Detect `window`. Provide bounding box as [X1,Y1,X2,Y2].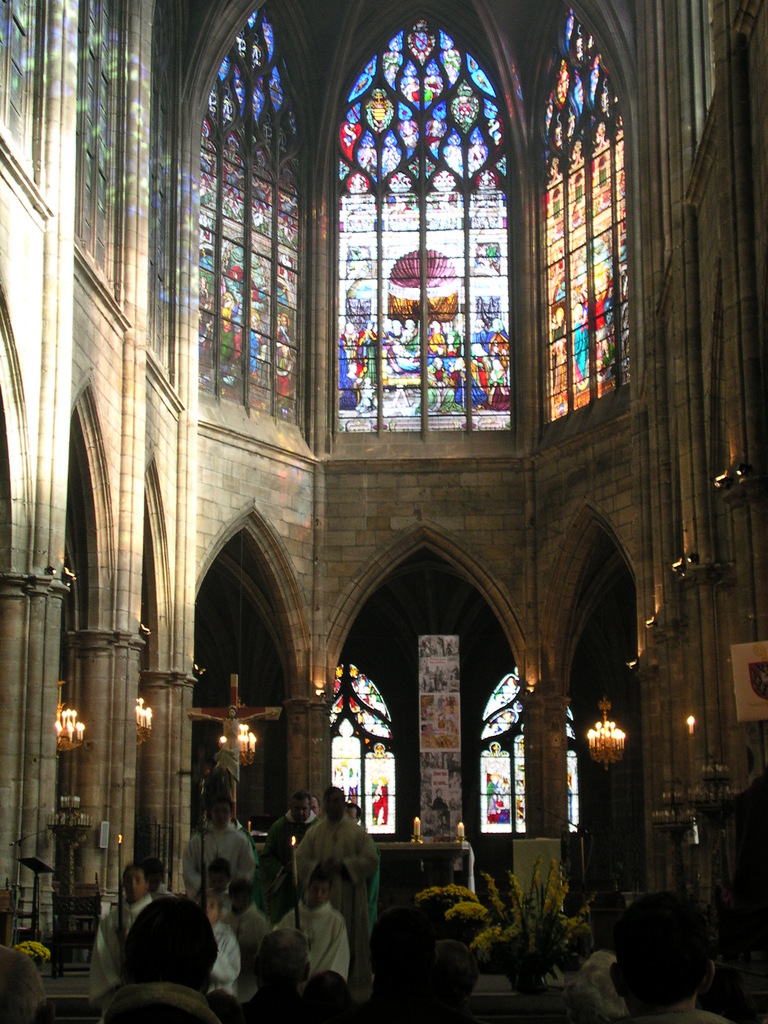
[191,1,303,433].
